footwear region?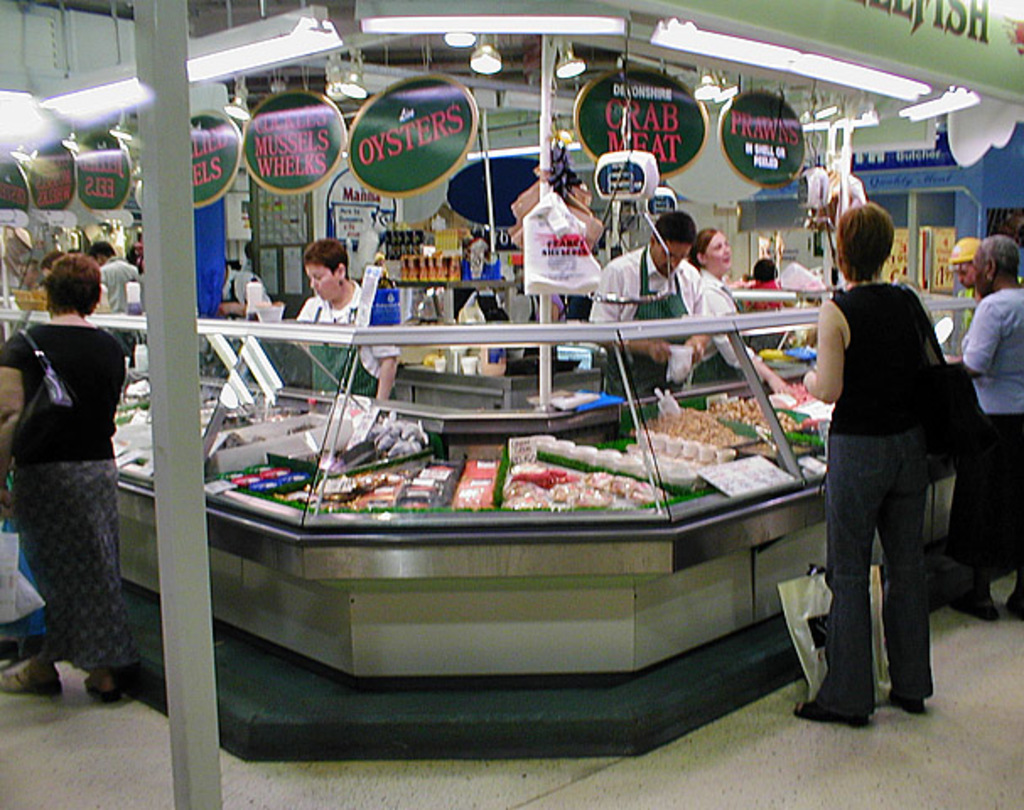
953 570 1000 623
